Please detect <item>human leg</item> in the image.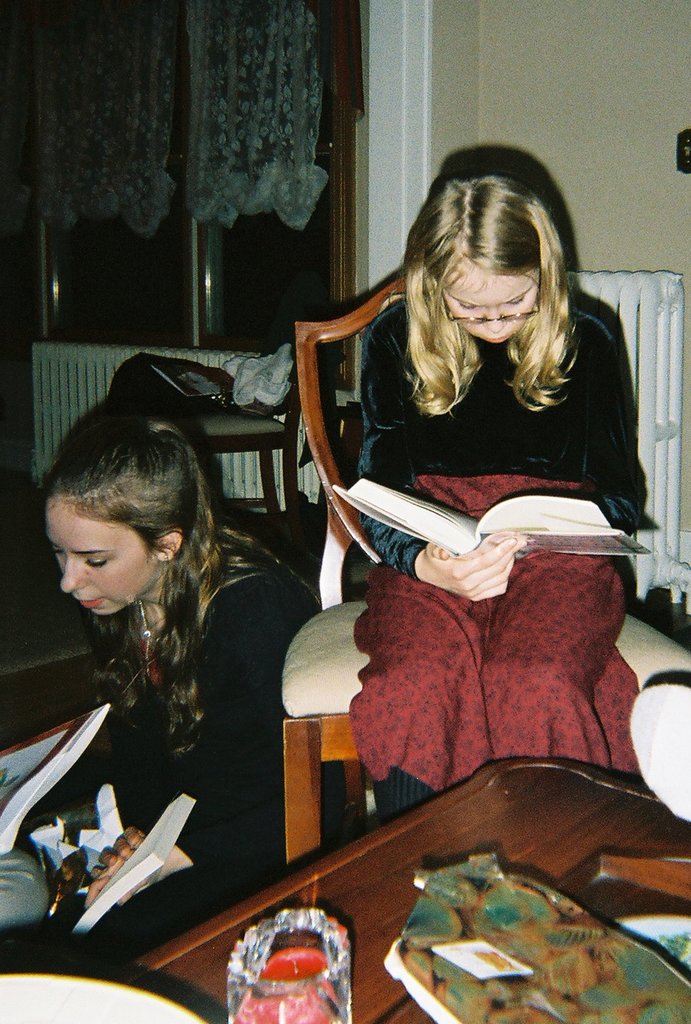
(left=485, top=495, right=627, bottom=764).
